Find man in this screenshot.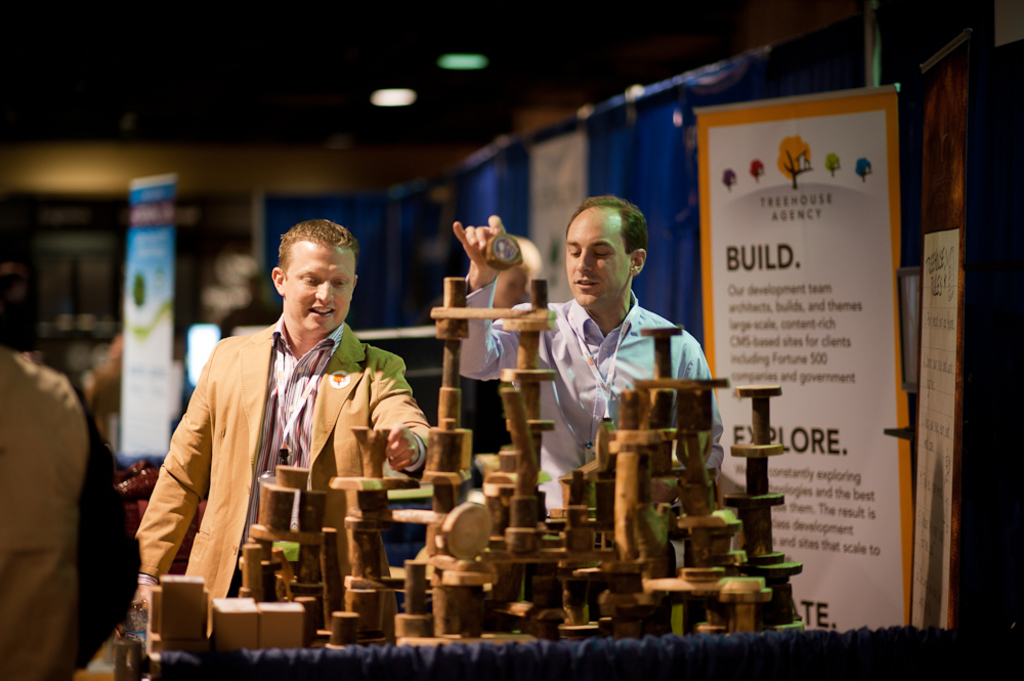
The bounding box for man is 453:189:727:510.
